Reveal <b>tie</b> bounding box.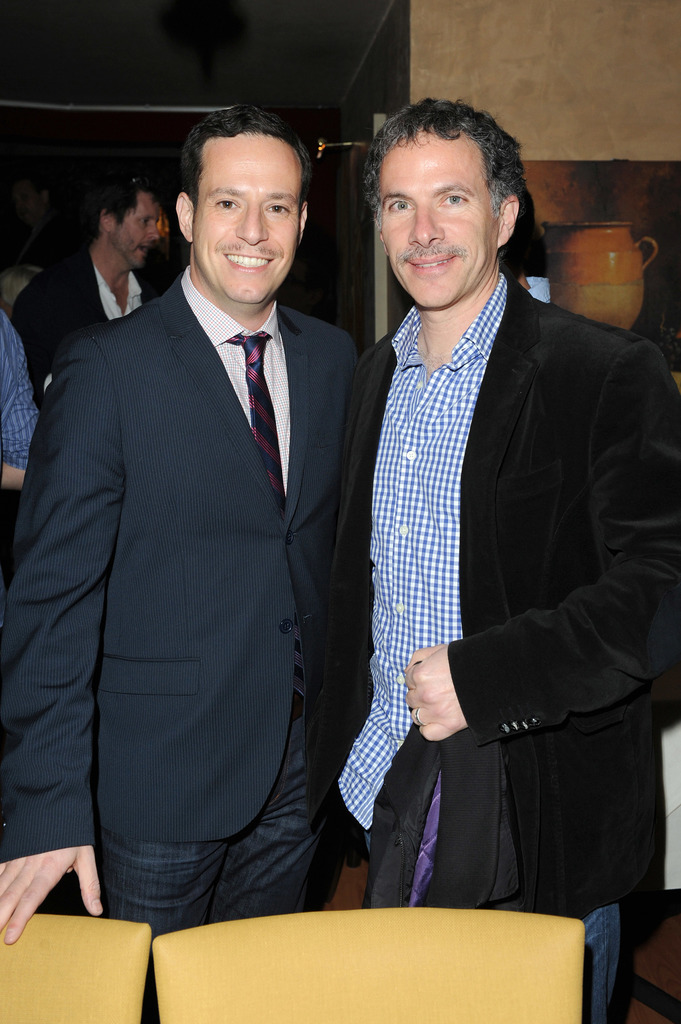
Revealed: x1=227 y1=327 x2=289 y2=518.
